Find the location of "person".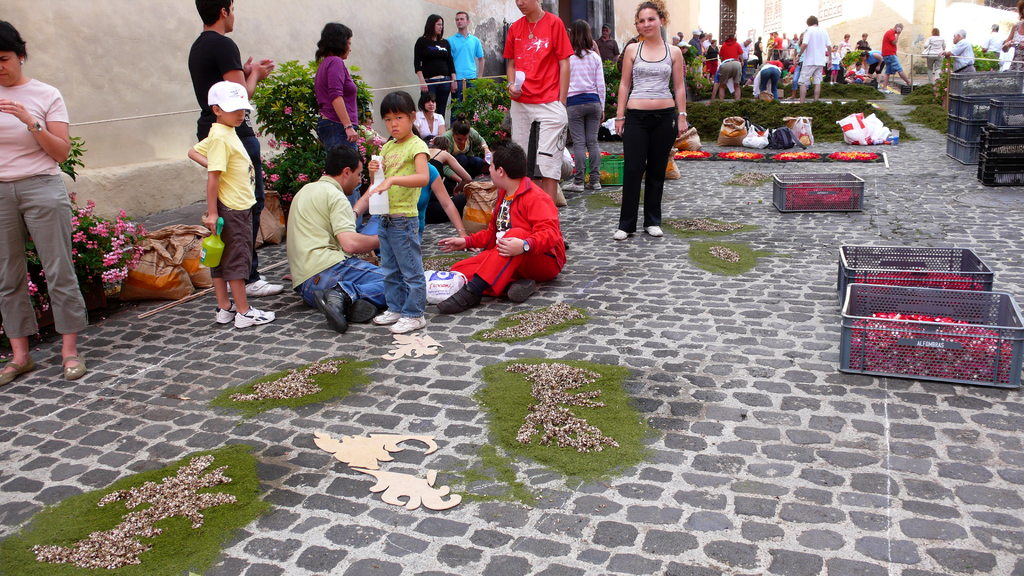
Location: pyautogui.locateOnScreen(413, 11, 458, 111).
